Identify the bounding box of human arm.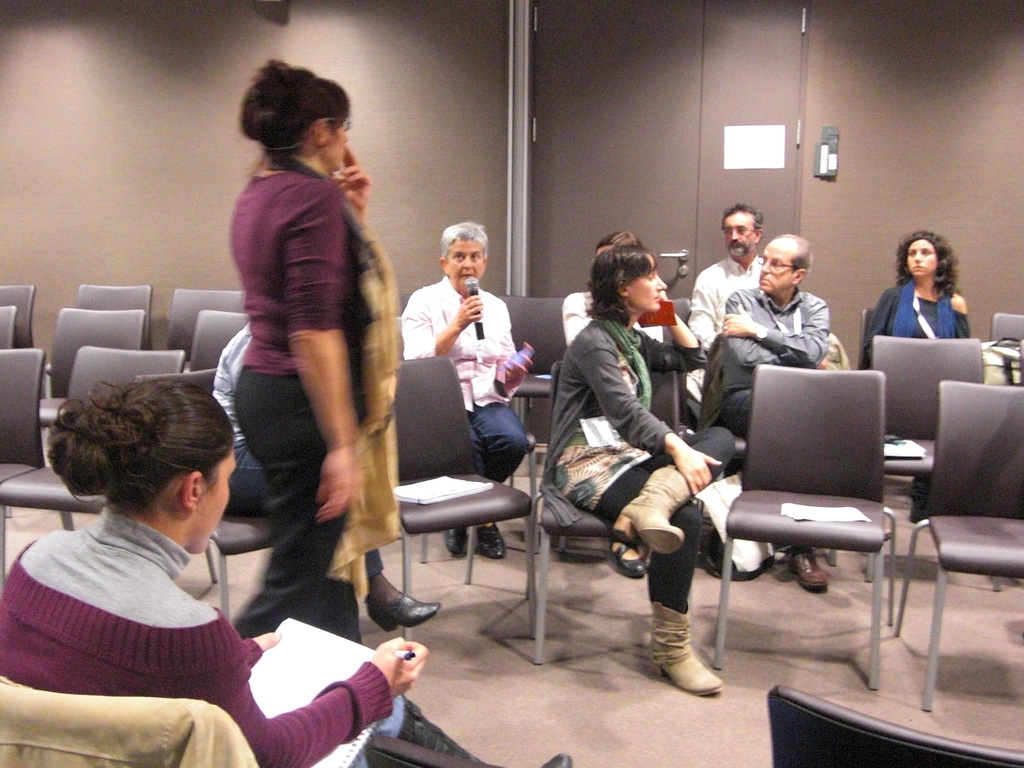
<box>210,604,435,767</box>.
